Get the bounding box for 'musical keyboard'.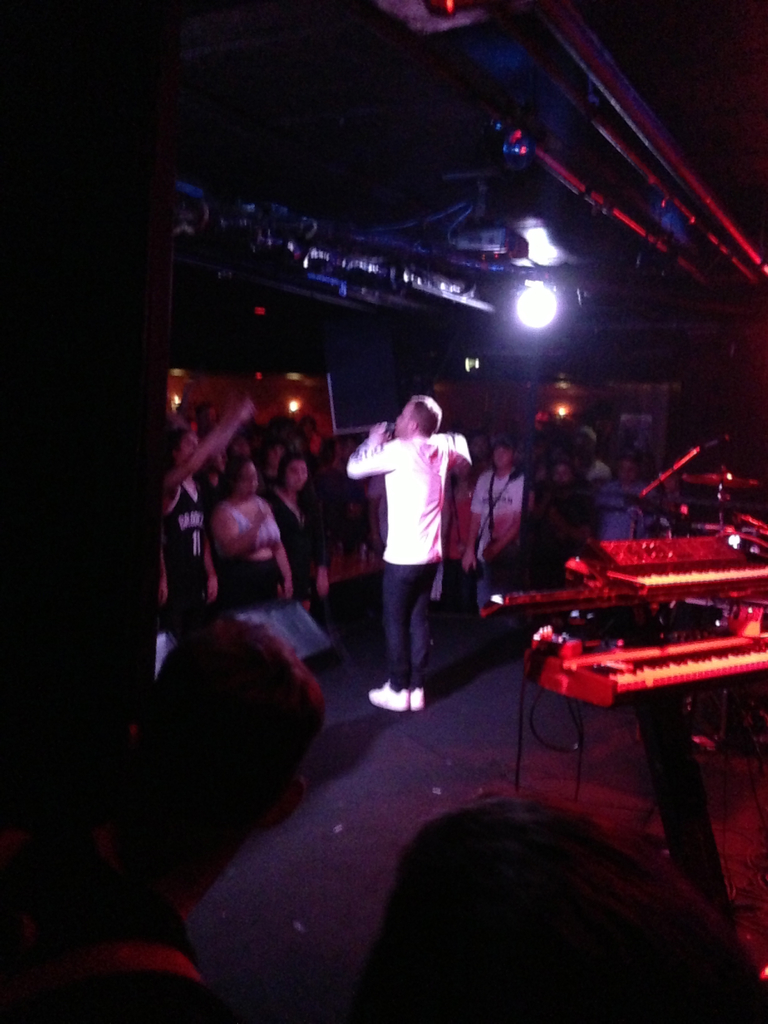
rect(493, 583, 639, 613).
